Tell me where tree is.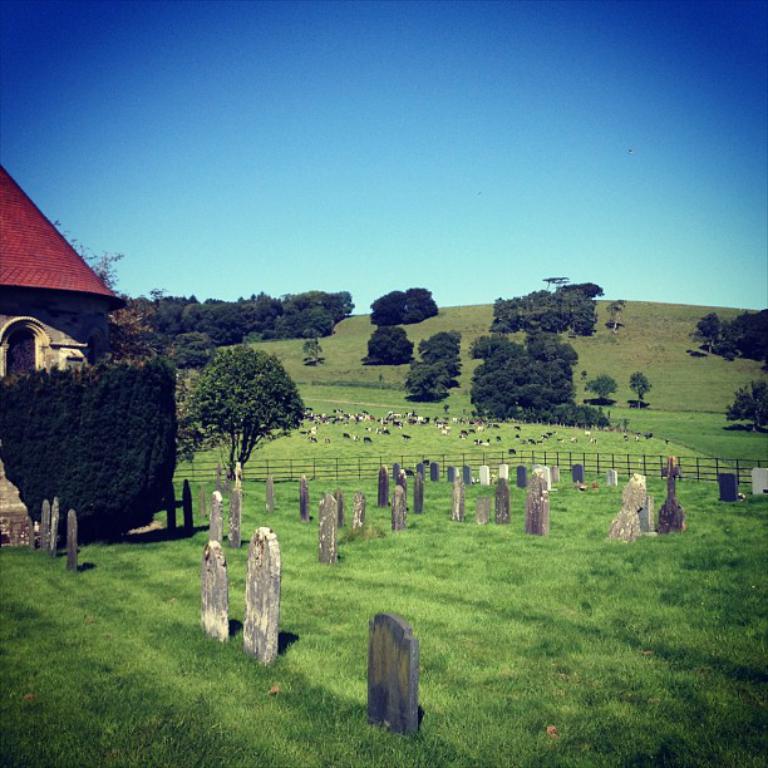
tree is at [54,217,131,289].
